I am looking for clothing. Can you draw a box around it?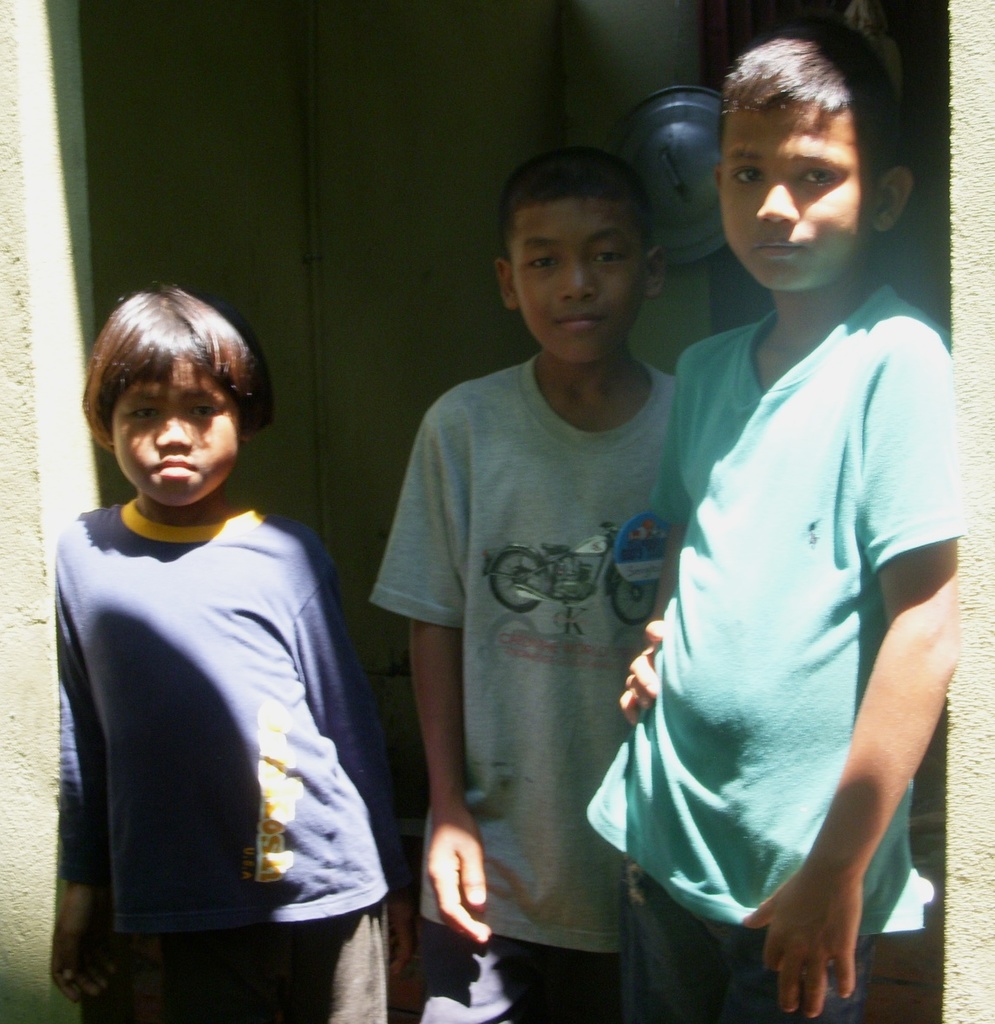
Sure, the bounding box is Rect(363, 341, 685, 1023).
